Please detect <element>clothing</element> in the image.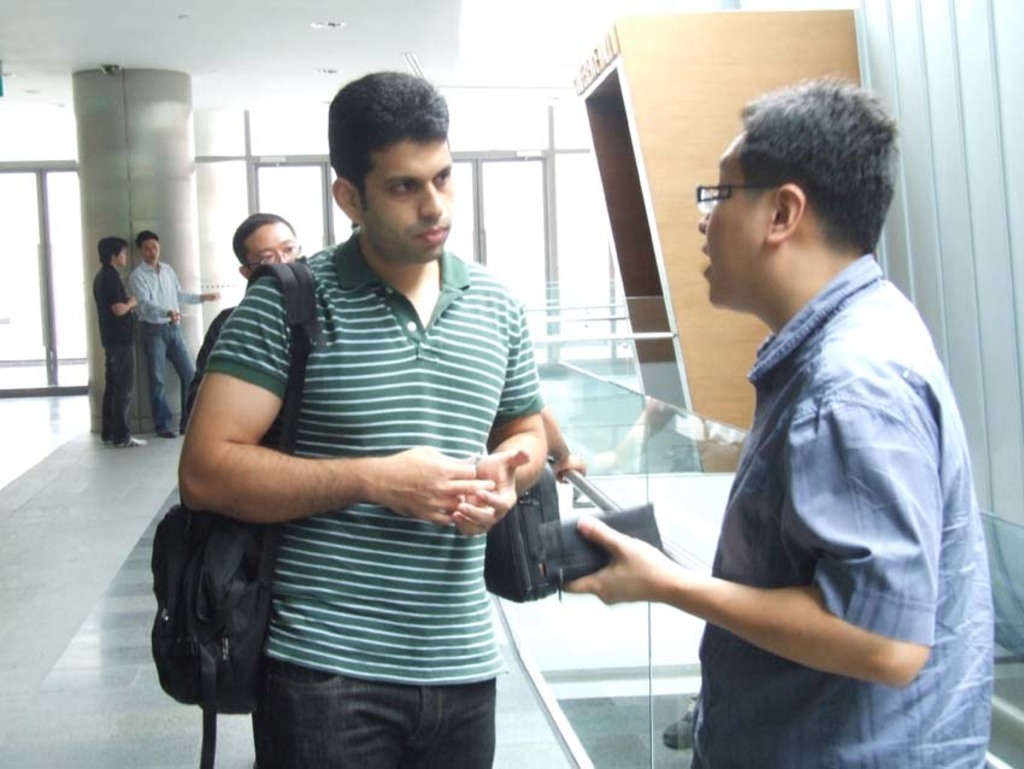
{"left": 640, "top": 168, "right": 971, "bottom": 746}.
